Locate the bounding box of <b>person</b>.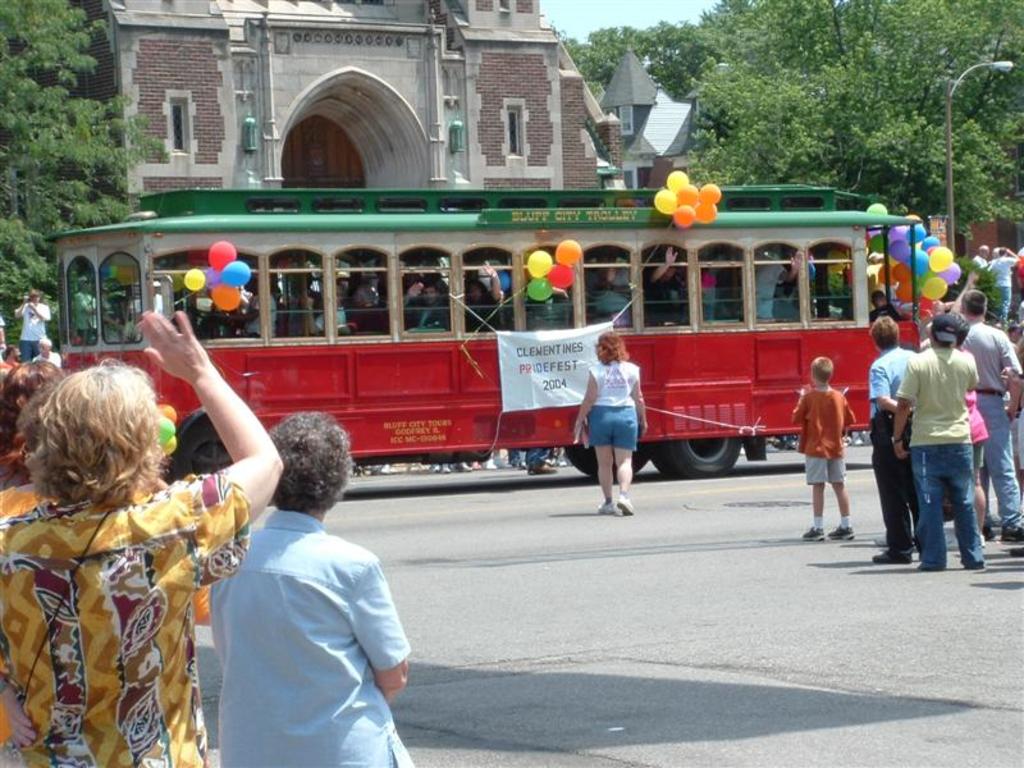
Bounding box: x1=590 y1=255 x2=630 y2=321.
